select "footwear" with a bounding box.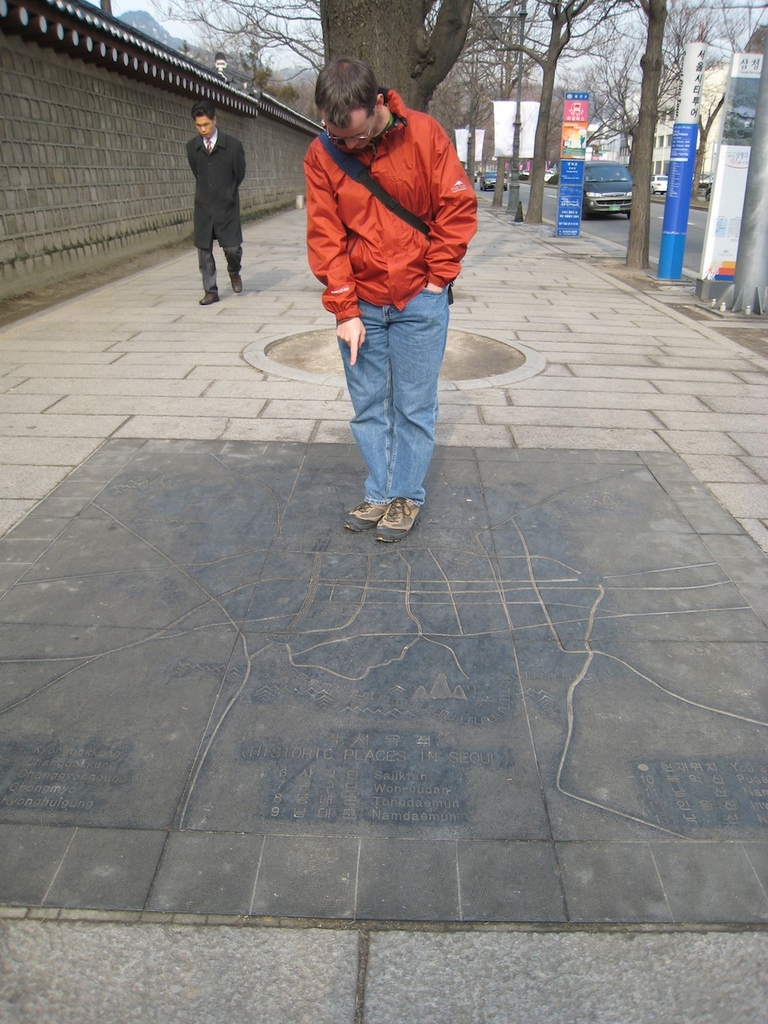
373,501,418,546.
